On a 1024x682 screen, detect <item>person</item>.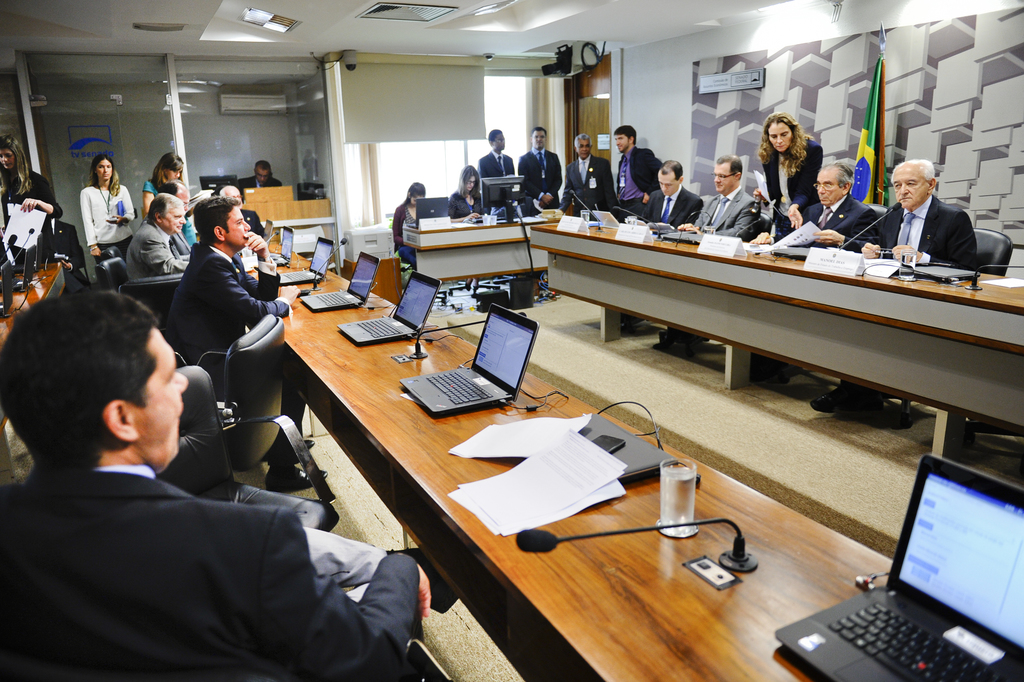
rect(610, 124, 659, 213).
